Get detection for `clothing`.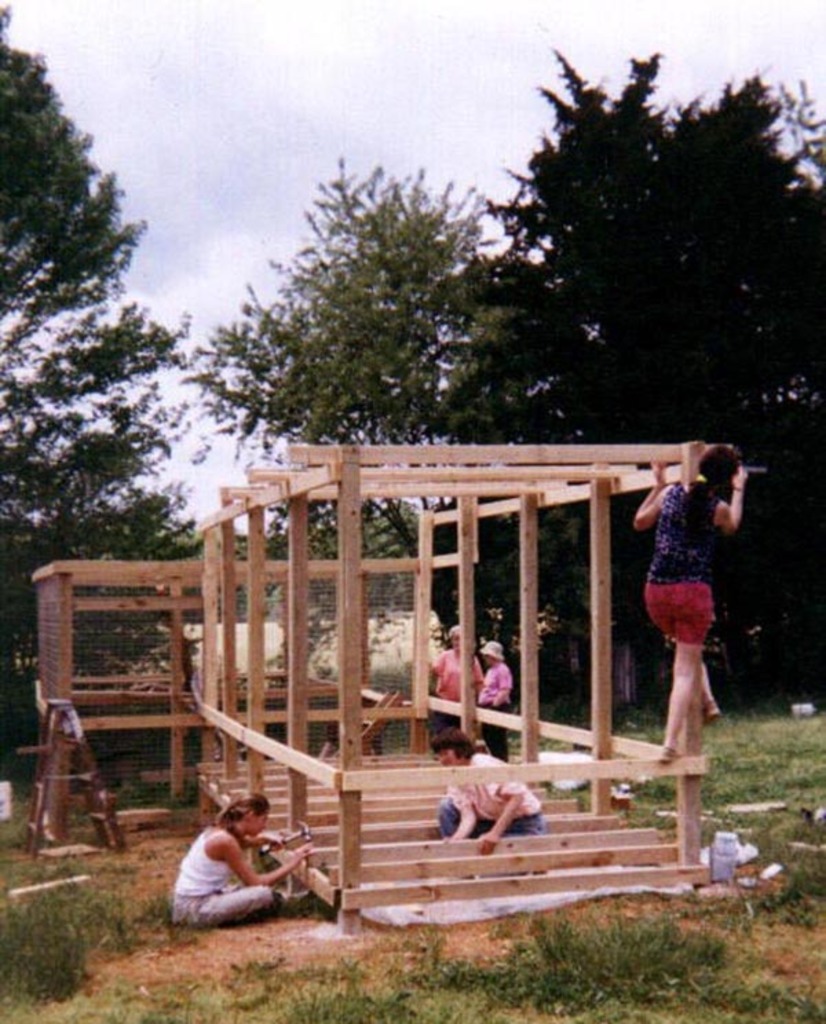
Detection: bbox(480, 707, 511, 760).
